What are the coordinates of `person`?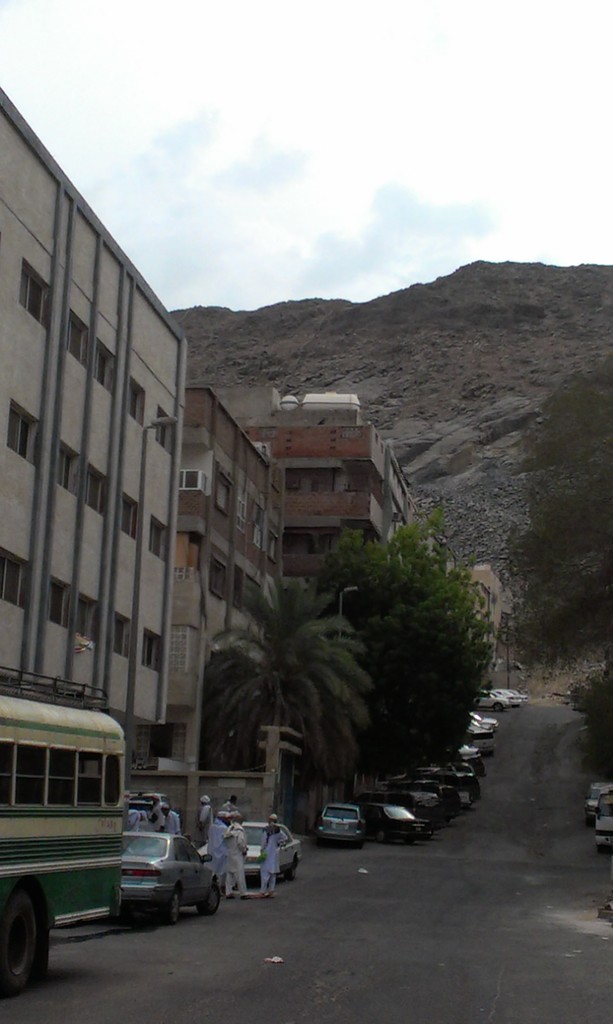
x1=216 y1=793 x2=237 y2=826.
